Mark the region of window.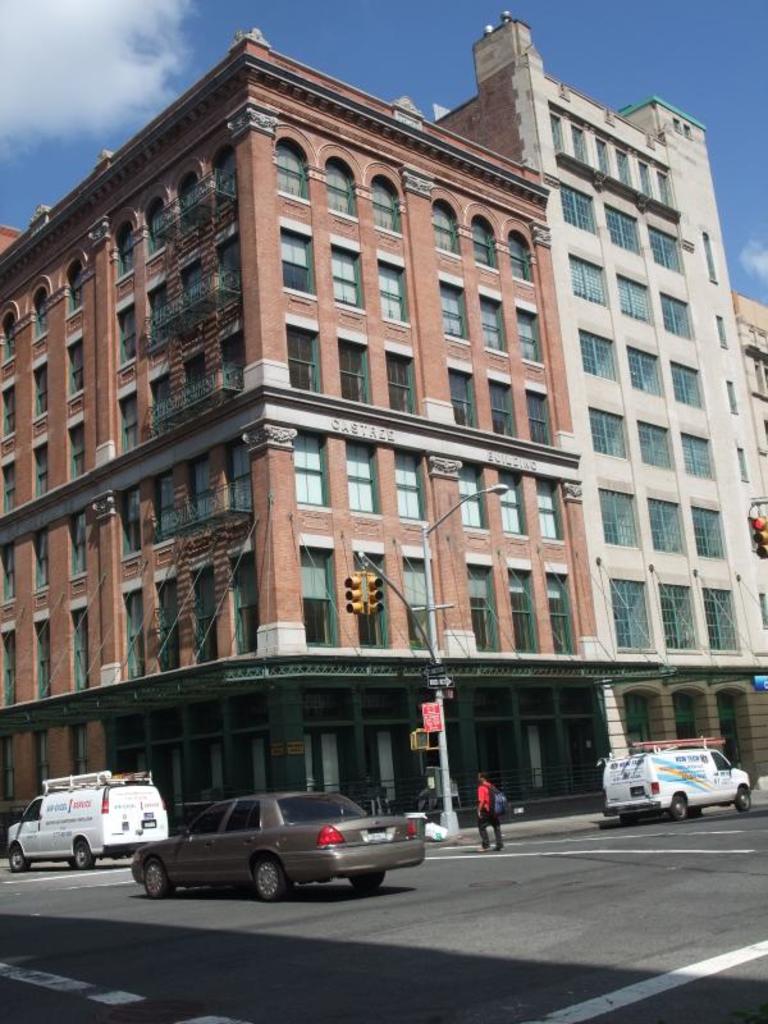
Region: (108, 219, 136, 282).
